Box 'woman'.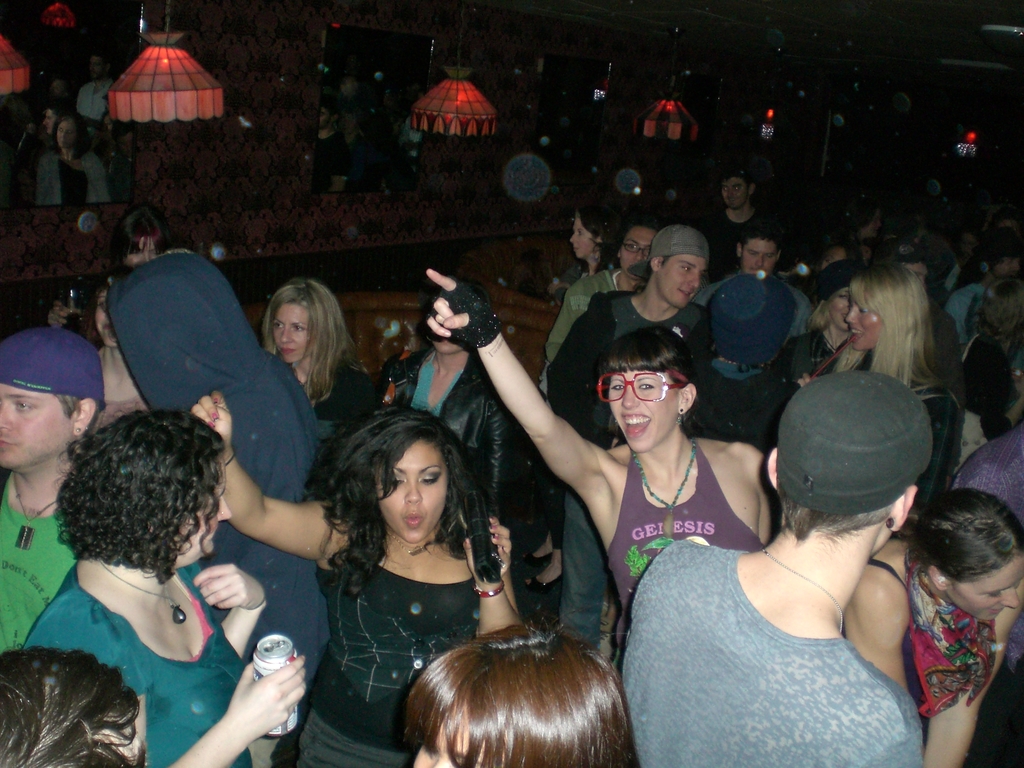
<box>20,403,304,767</box>.
